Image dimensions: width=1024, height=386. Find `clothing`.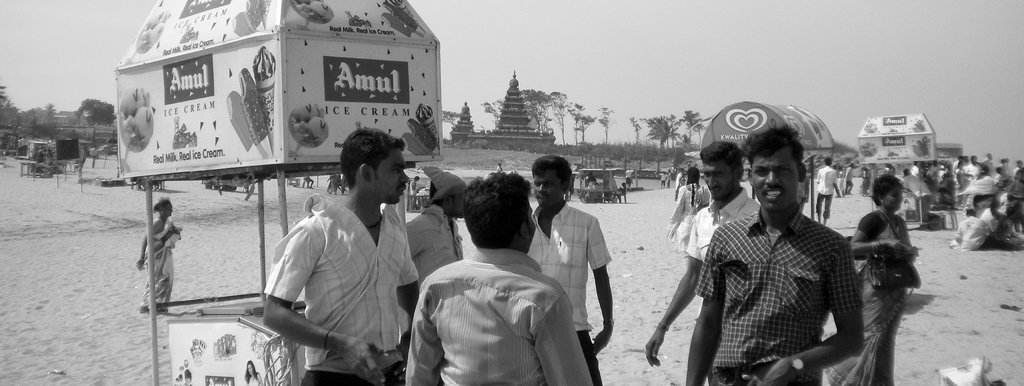
crop(685, 184, 766, 282).
